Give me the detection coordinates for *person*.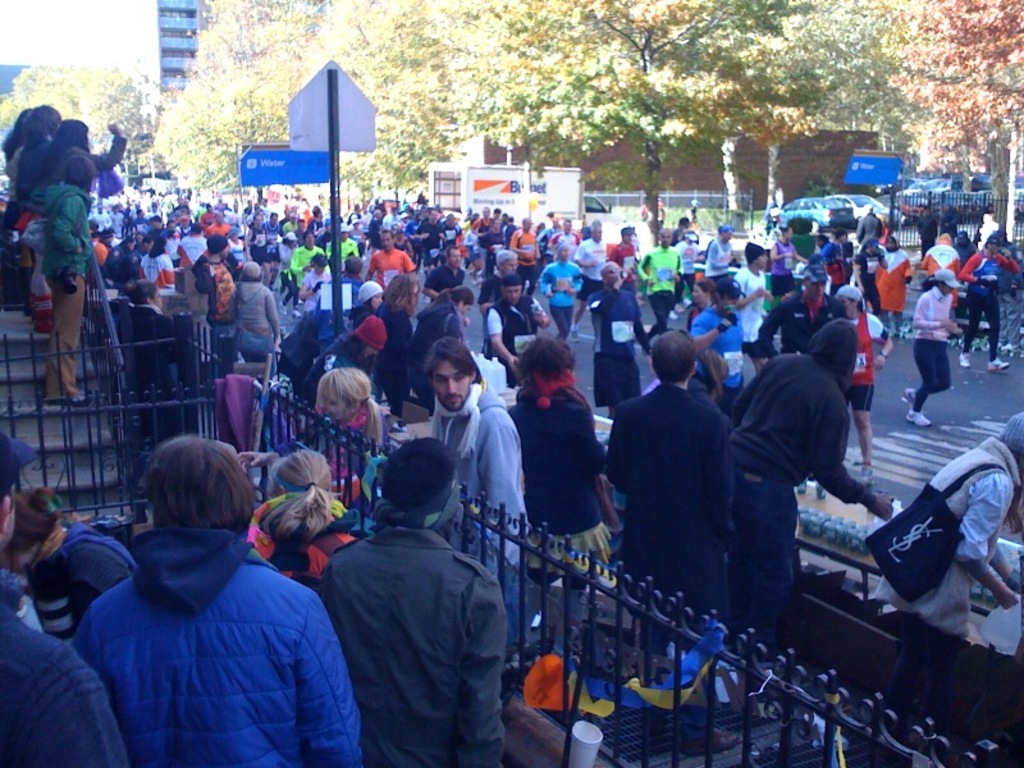
detection(315, 439, 509, 767).
